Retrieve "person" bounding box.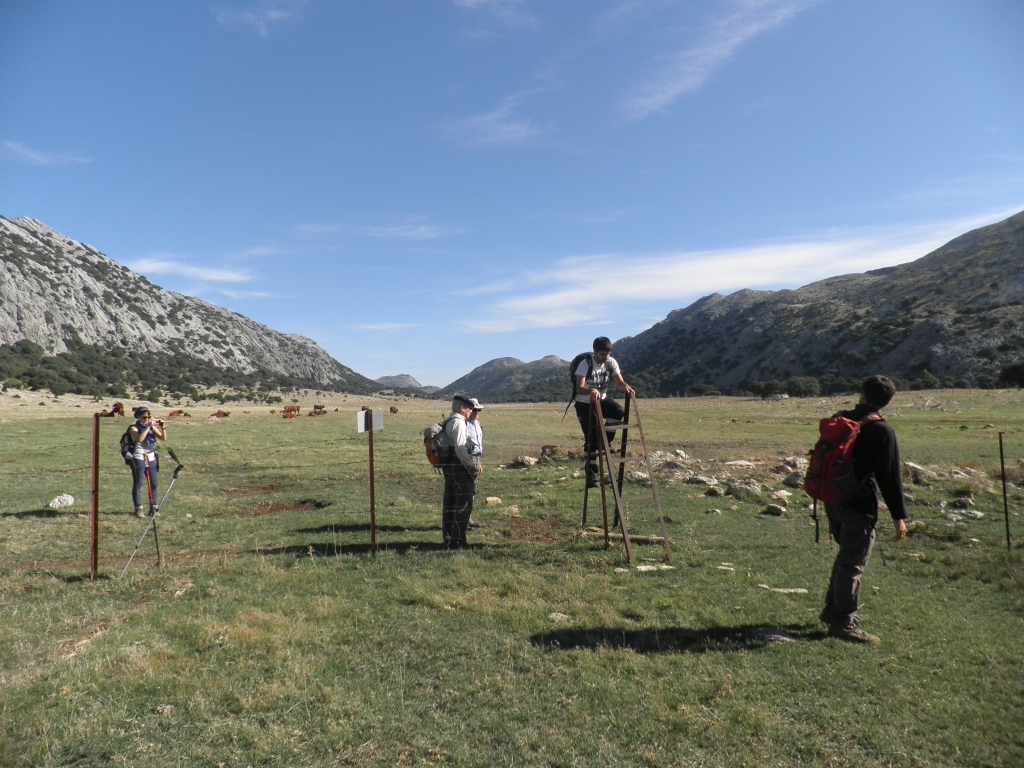
Bounding box: pyautogui.locateOnScreen(808, 363, 921, 650).
